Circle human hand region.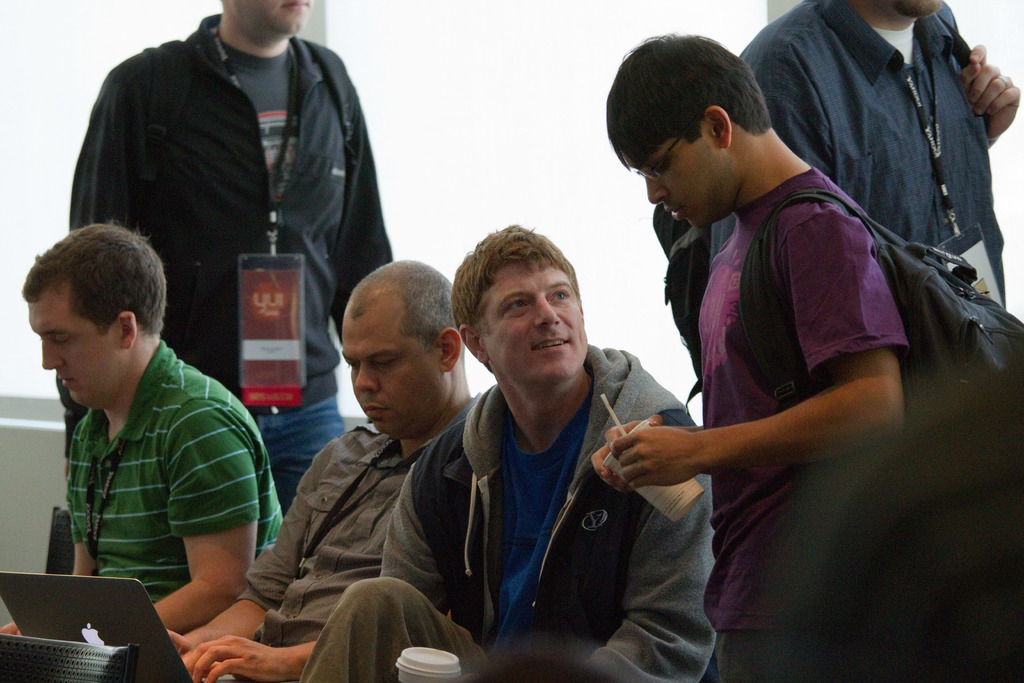
Region: [left=171, top=630, right=195, bottom=667].
